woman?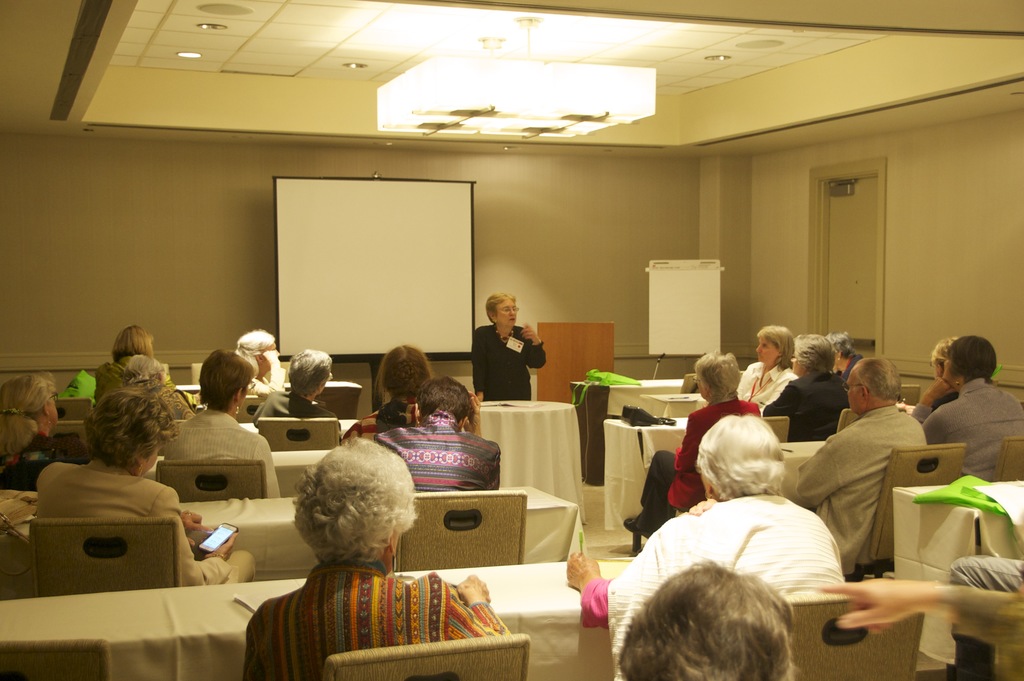
{"x1": 0, "y1": 372, "x2": 88, "y2": 459}
